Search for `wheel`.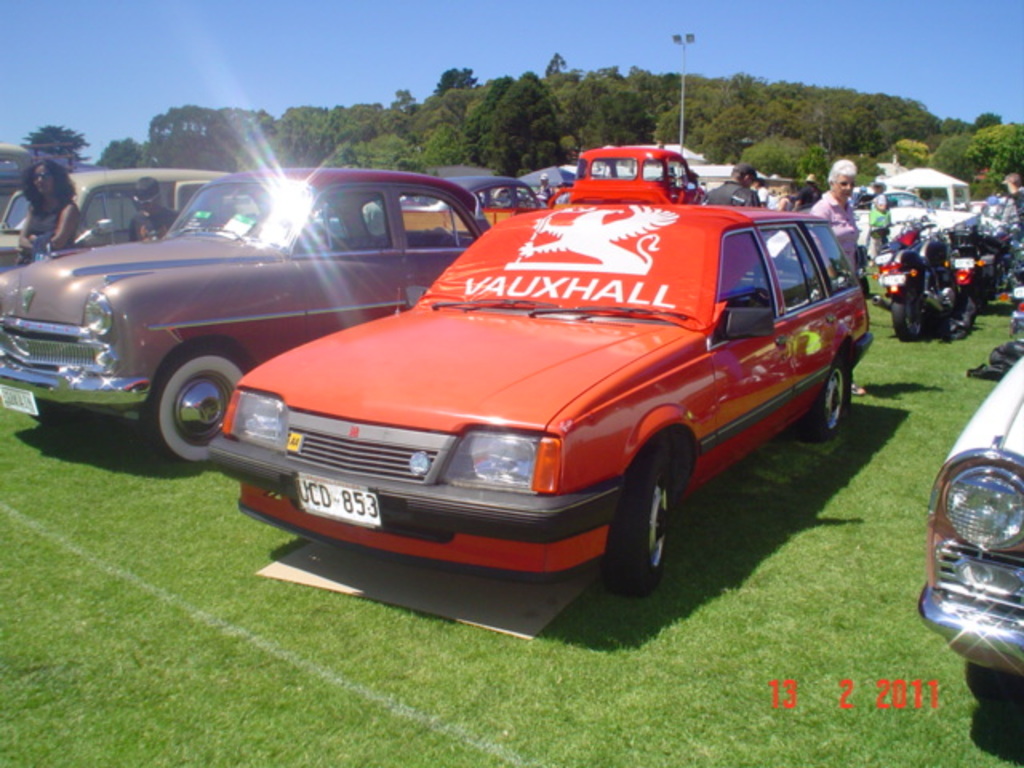
Found at pyautogui.locateOnScreen(590, 453, 667, 603).
